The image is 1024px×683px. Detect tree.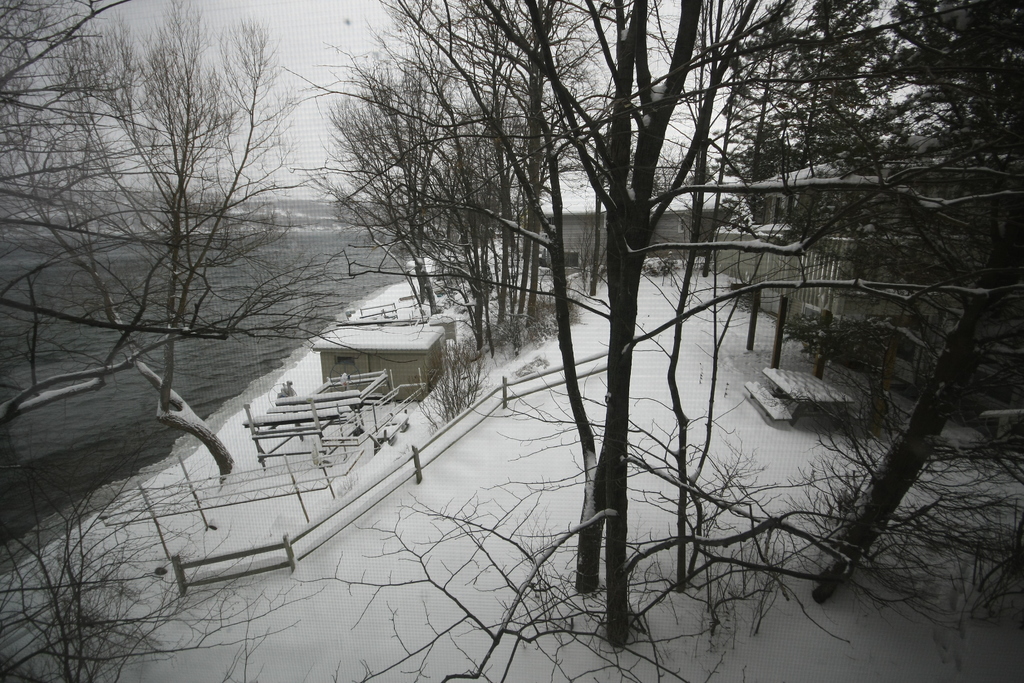
Detection: pyautogui.locateOnScreen(45, 27, 310, 521).
